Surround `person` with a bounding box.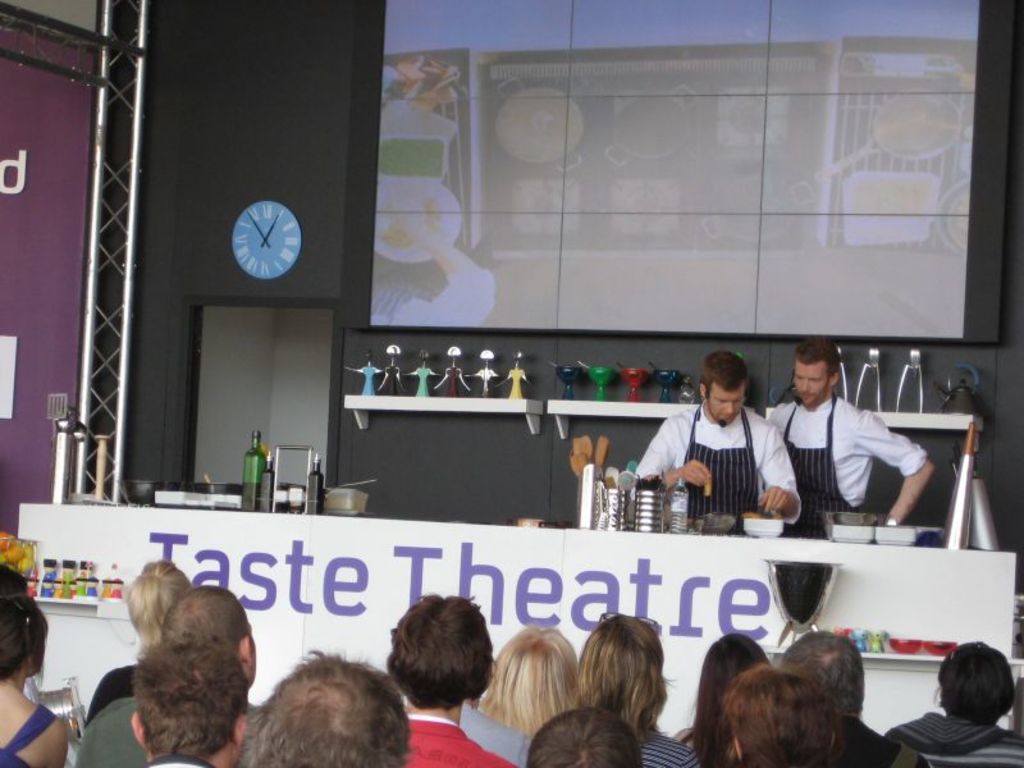
<box>0,554,76,767</box>.
